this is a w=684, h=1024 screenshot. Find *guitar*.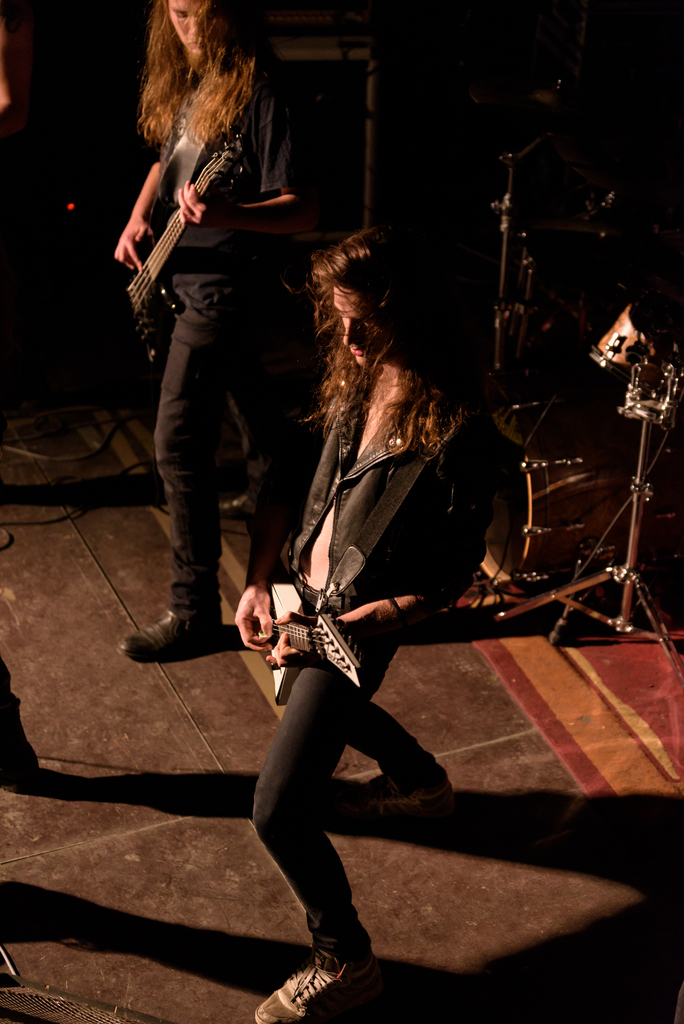
Bounding box: (x1=91, y1=118, x2=266, y2=328).
